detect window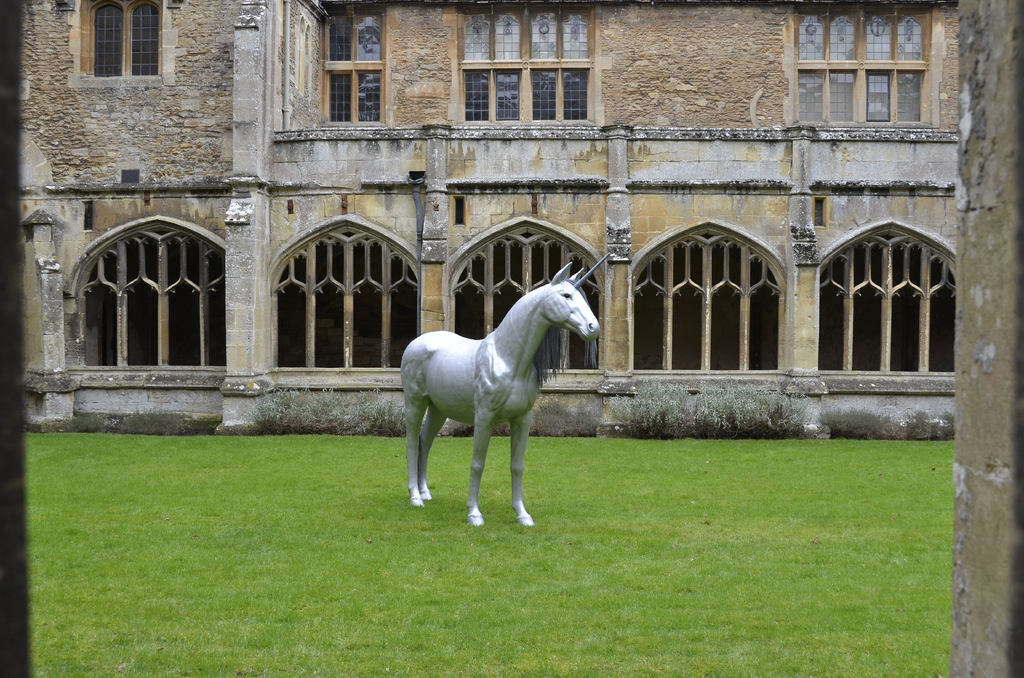
detection(815, 227, 964, 373)
